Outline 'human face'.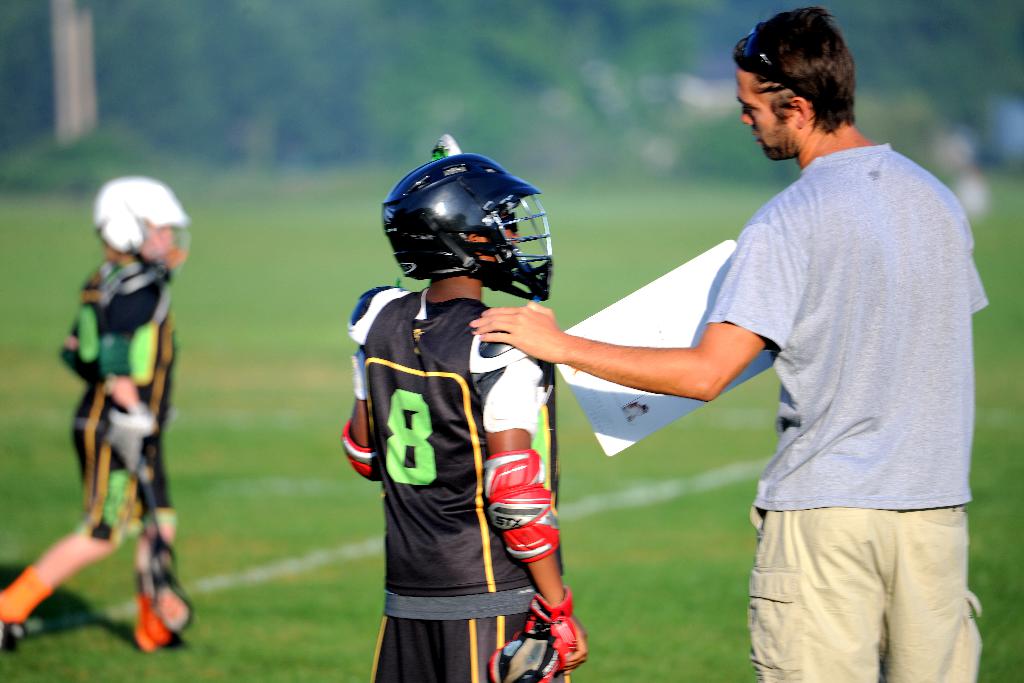
Outline: [740,66,797,160].
